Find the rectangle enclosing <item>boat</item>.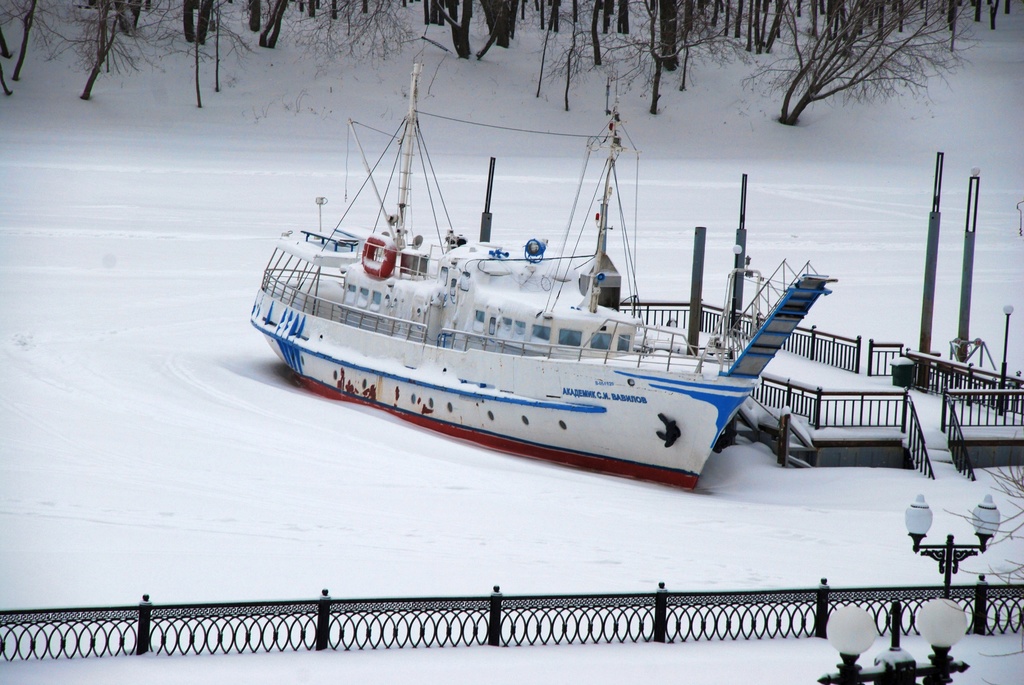
<region>231, 77, 838, 510</region>.
